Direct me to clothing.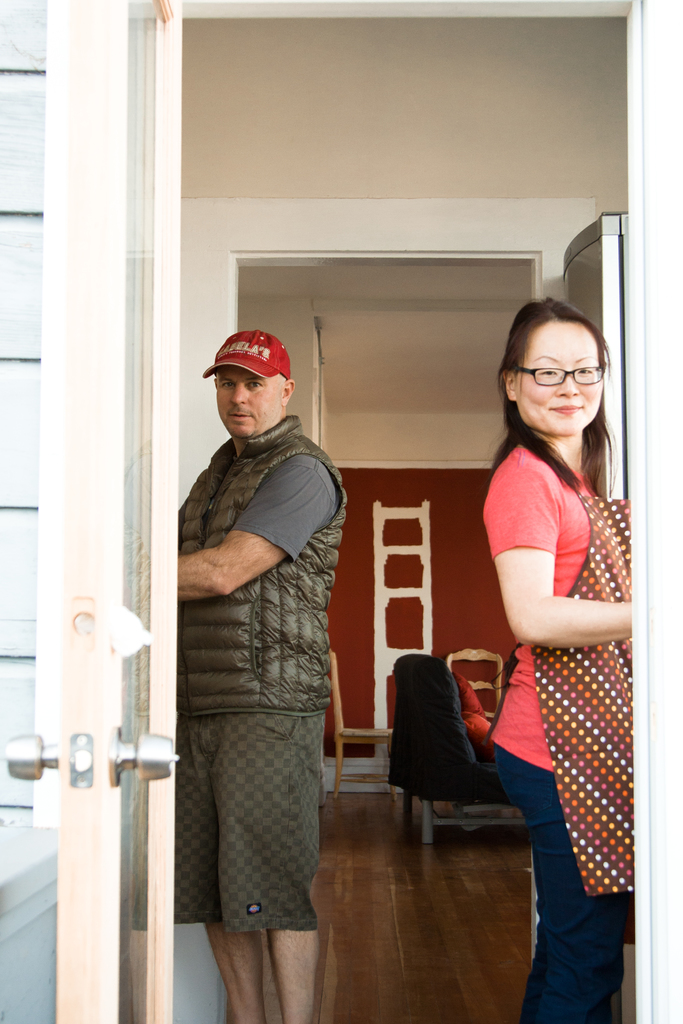
Direction: select_region(475, 449, 629, 1011).
